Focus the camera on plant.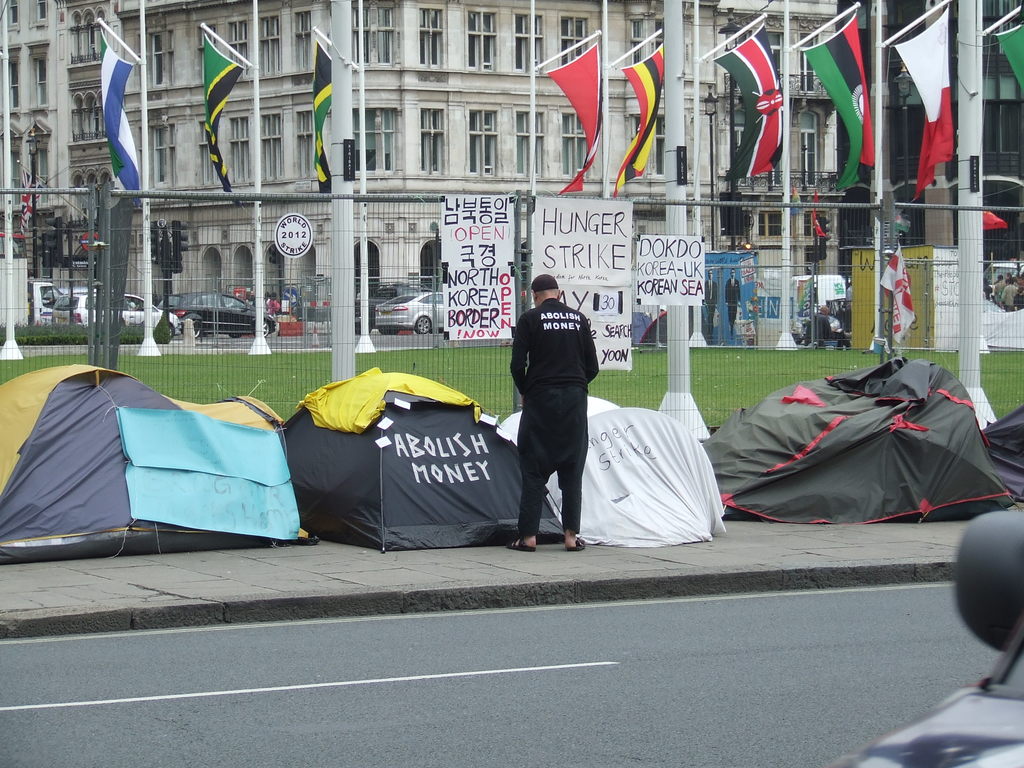
Focus region: {"x1": 1, "y1": 320, "x2": 149, "y2": 342}.
